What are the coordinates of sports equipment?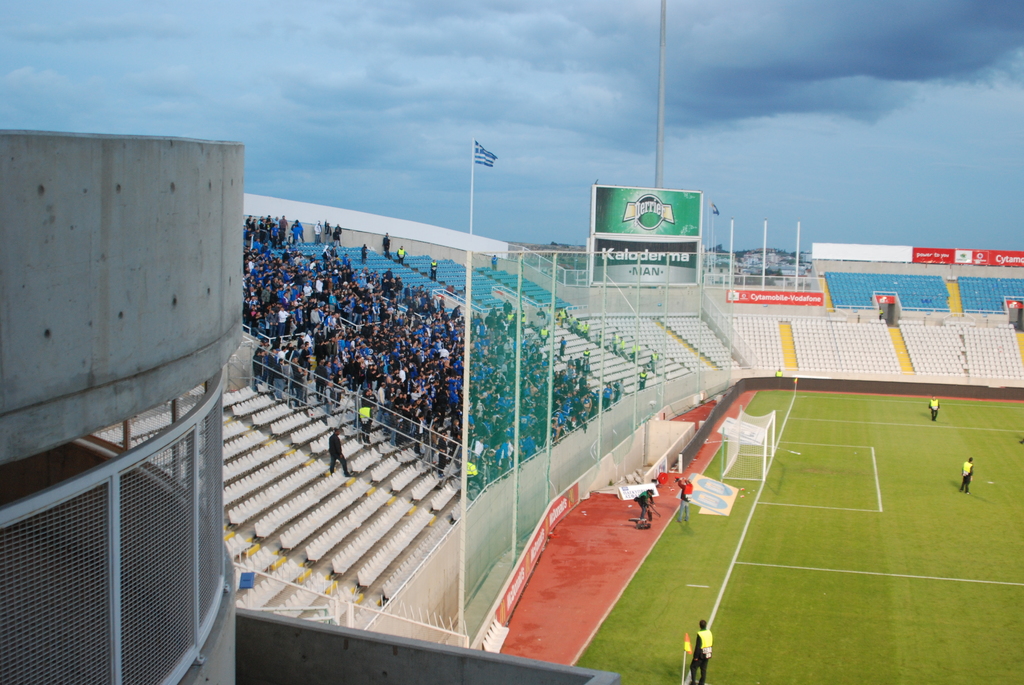
638 514 646 523.
